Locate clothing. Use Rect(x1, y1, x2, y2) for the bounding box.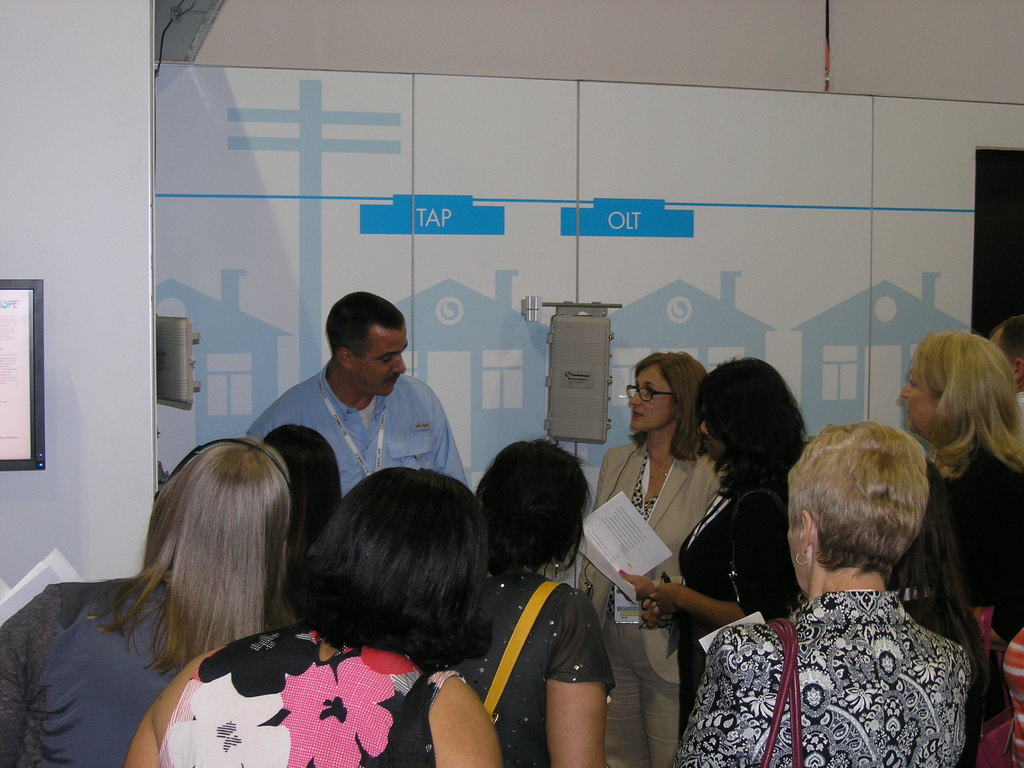
Rect(1014, 392, 1023, 438).
